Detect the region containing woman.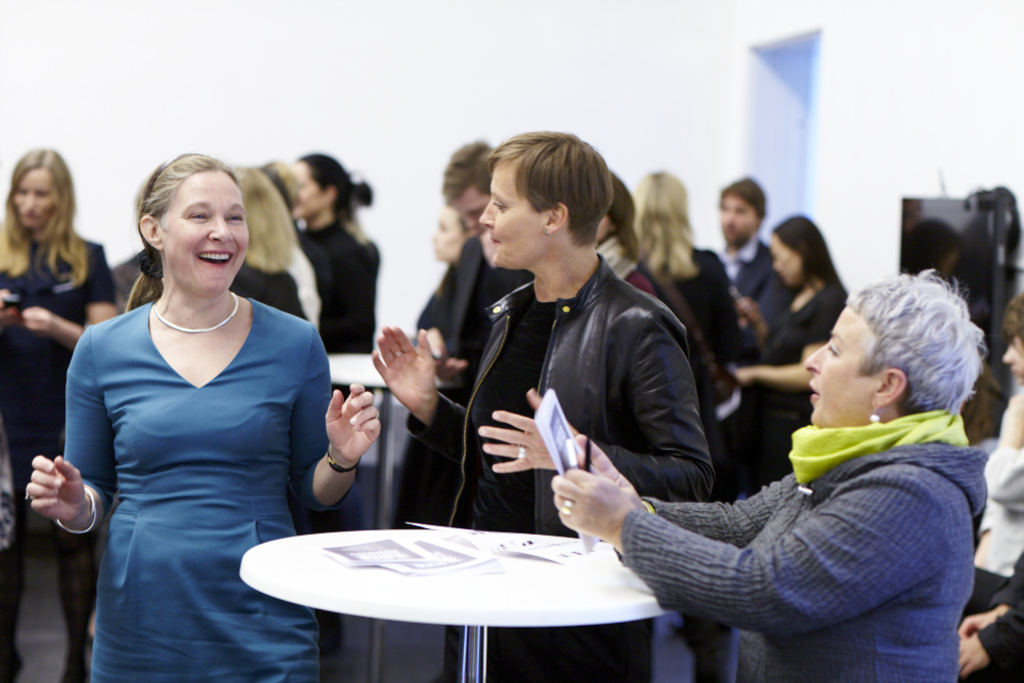
{"x1": 734, "y1": 216, "x2": 850, "y2": 486}.
